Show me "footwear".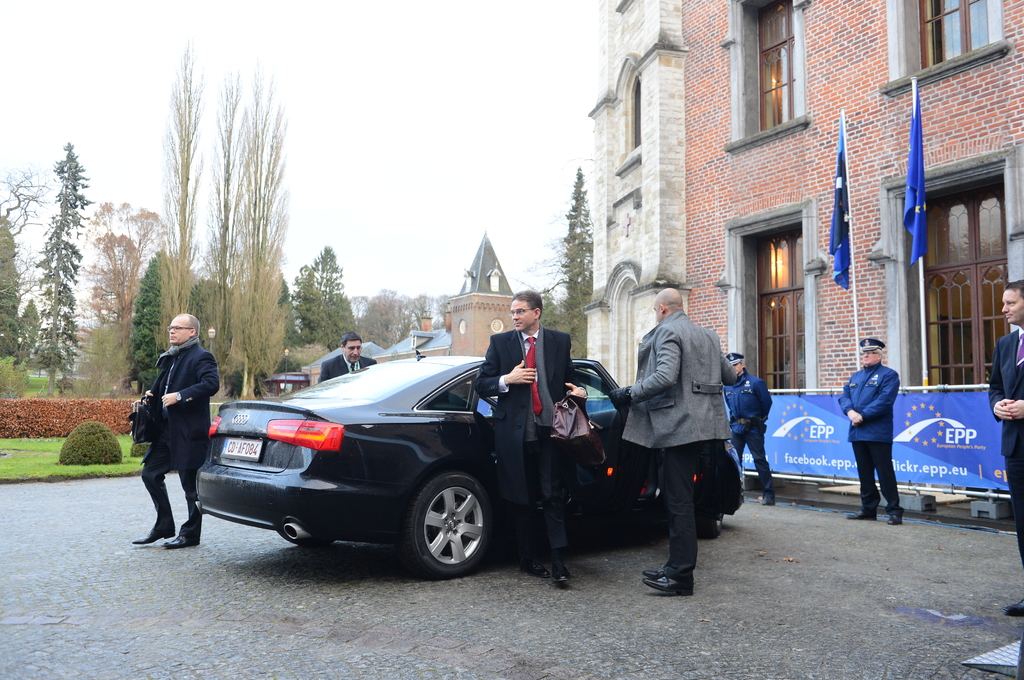
"footwear" is here: x1=519 y1=553 x2=547 y2=576.
